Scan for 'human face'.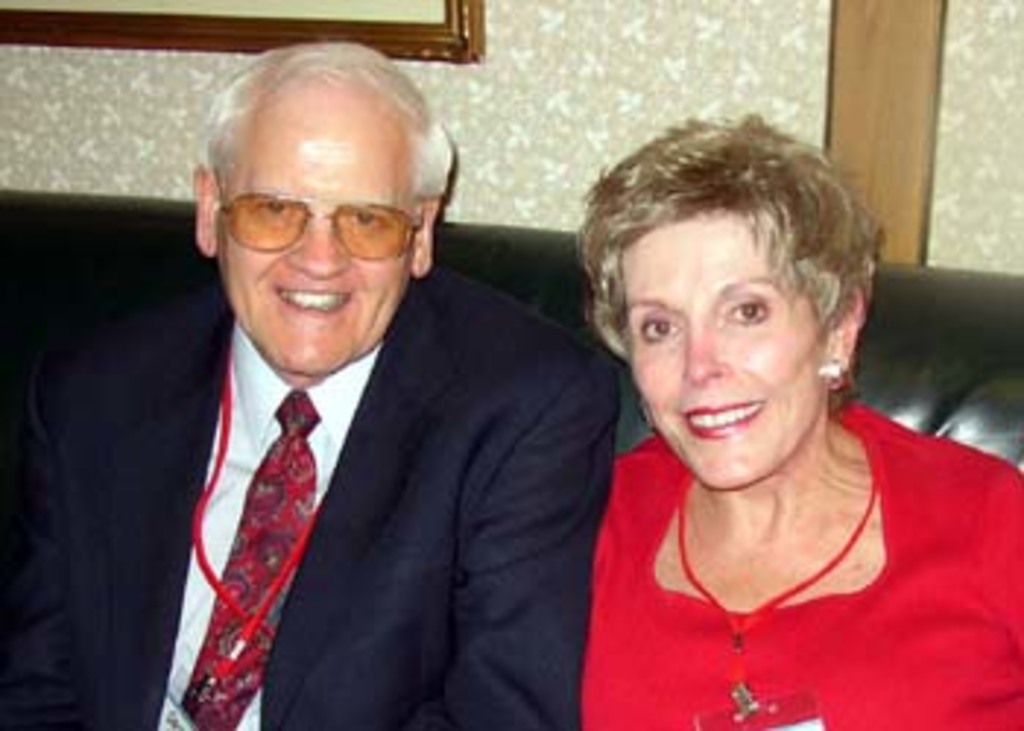
Scan result: [629, 211, 828, 494].
